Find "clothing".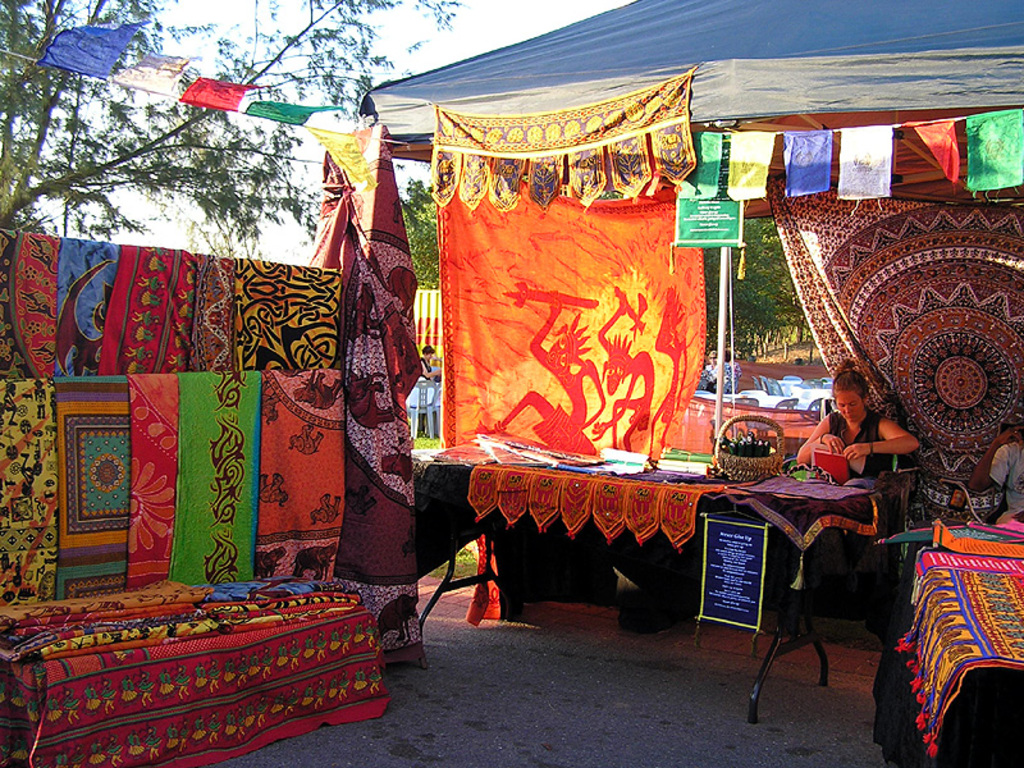
rect(333, 189, 424, 590).
